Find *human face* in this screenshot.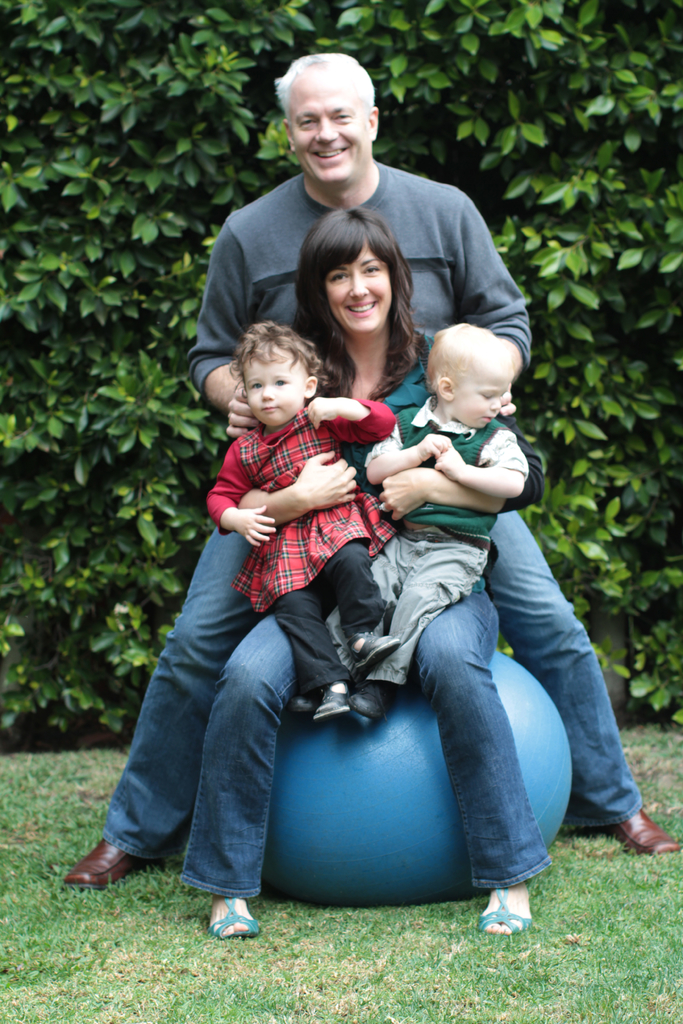
The bounding box for *human face* is <region>243, 345, 313, 426</region>.
